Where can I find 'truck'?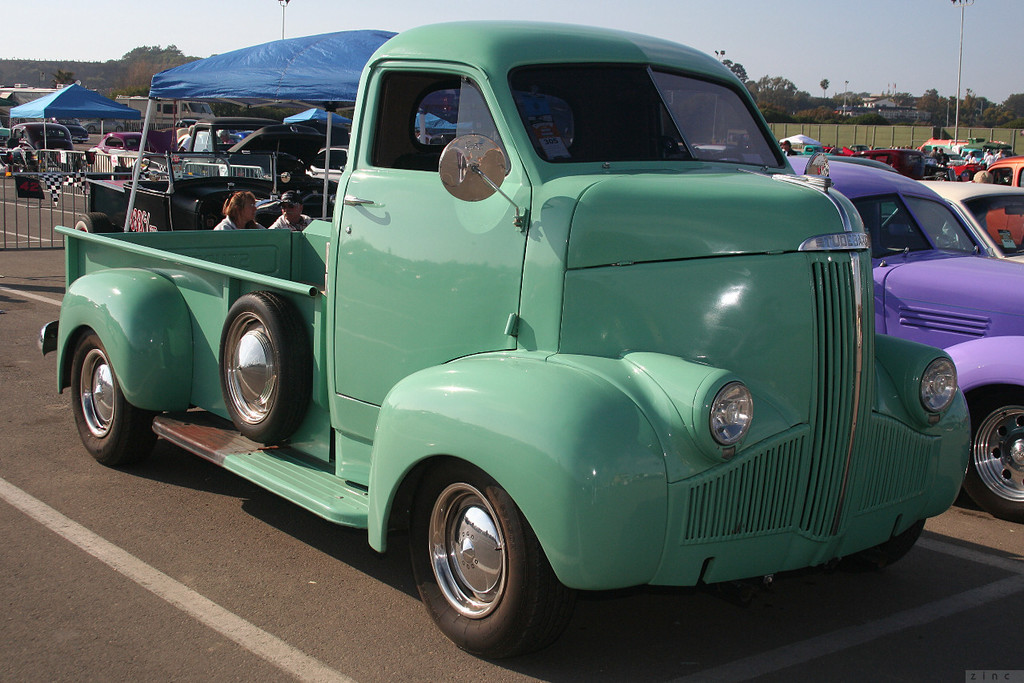
You can find it at x1=14, y1=27, x2=1017, y2=665.
